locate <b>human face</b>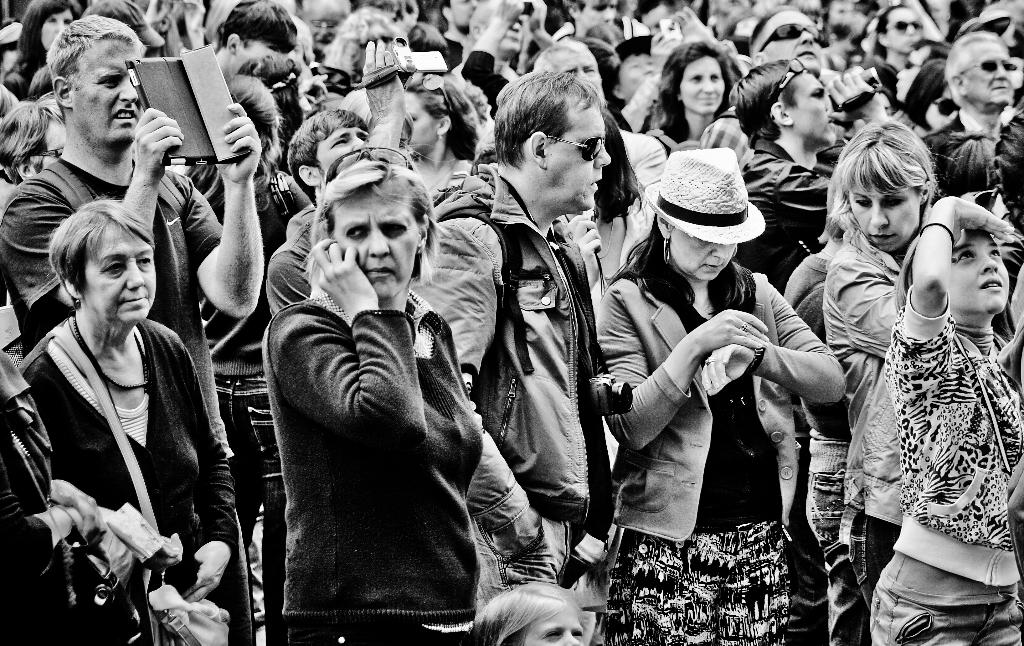
[39,10,69,52]
